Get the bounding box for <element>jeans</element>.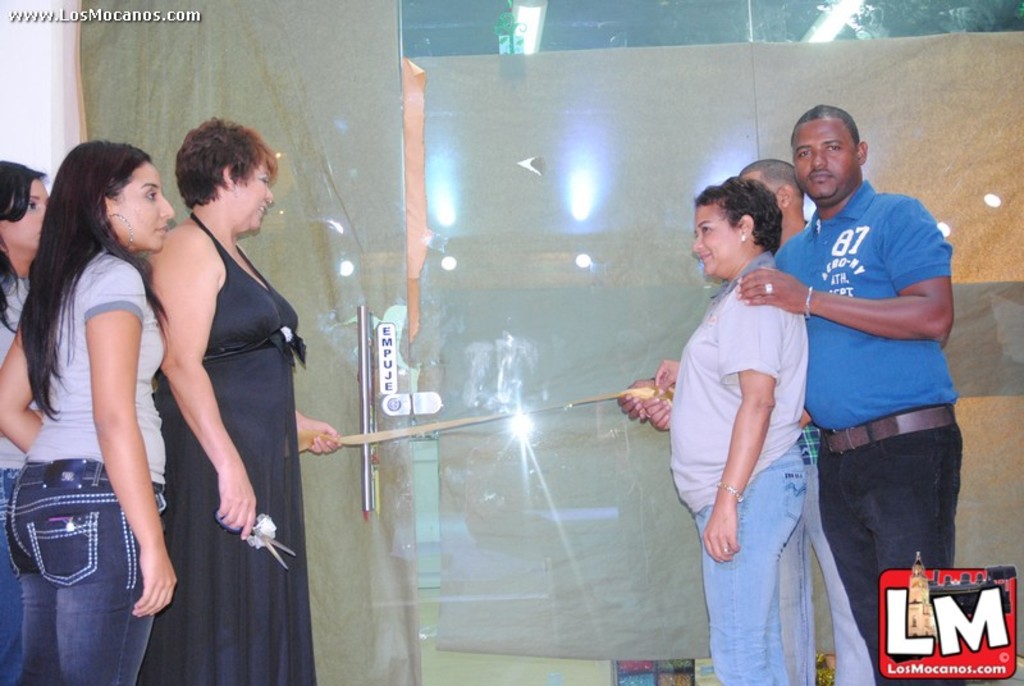
left=695, top=444, right=808, bottom=685.
